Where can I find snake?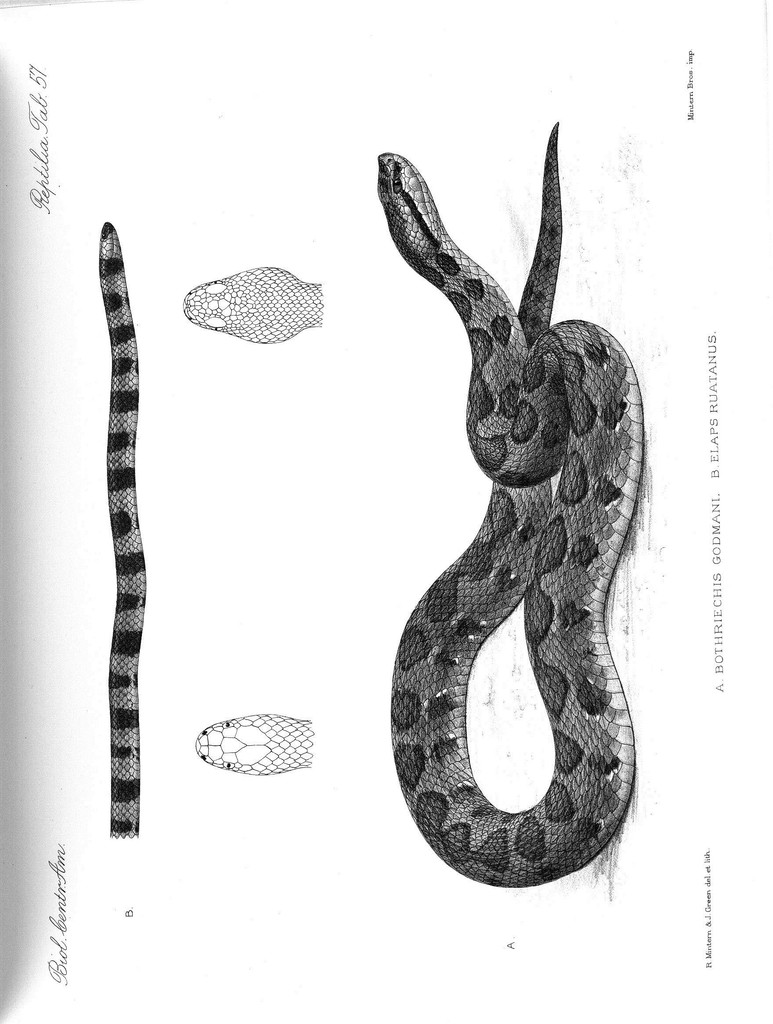
You can find it at <bbox>194, 715, 317, 778</bbox>.
